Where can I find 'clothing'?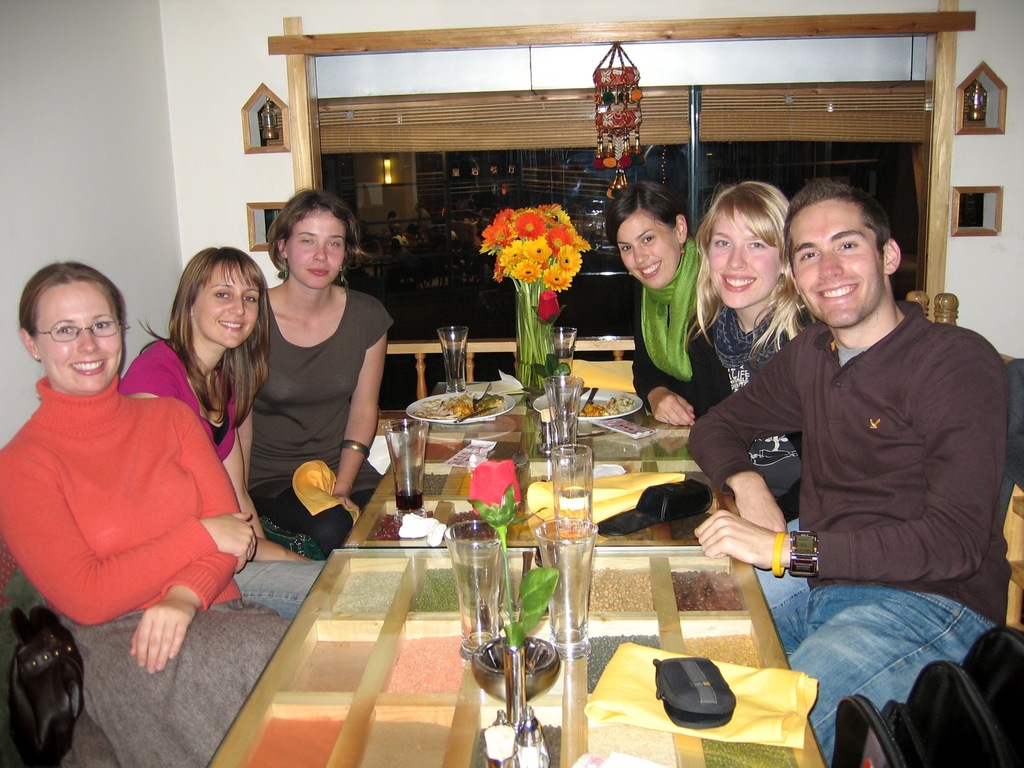
You can find it at left=241, top=243, right=378, bottom=529.
